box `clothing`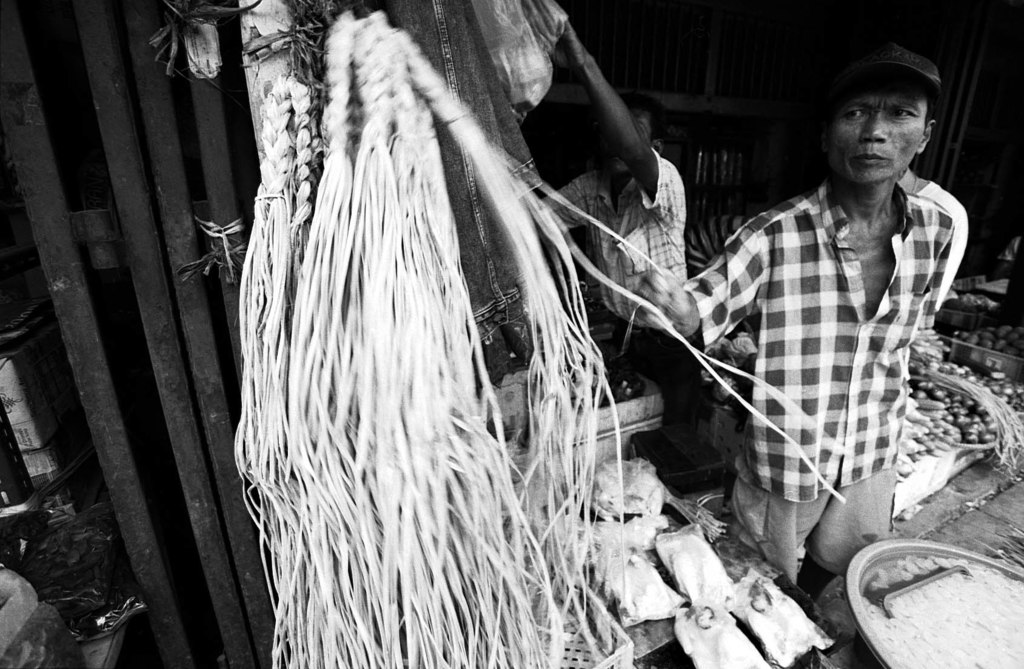
x1=538, y1=145, x2=691, y2=447
